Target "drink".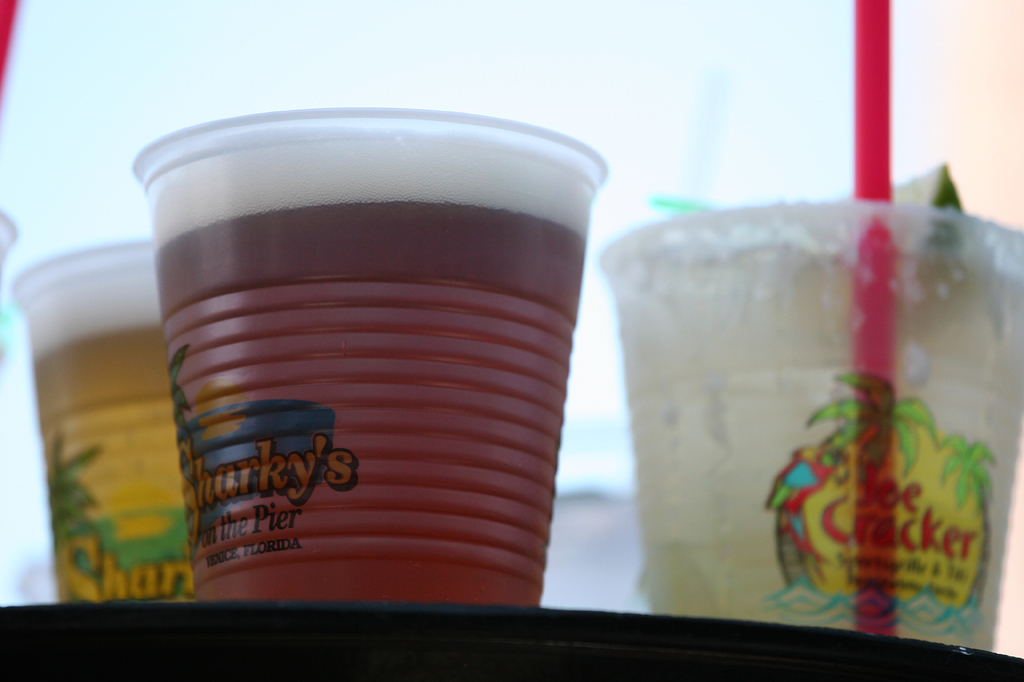
Target region: 600/203/1023/647.
